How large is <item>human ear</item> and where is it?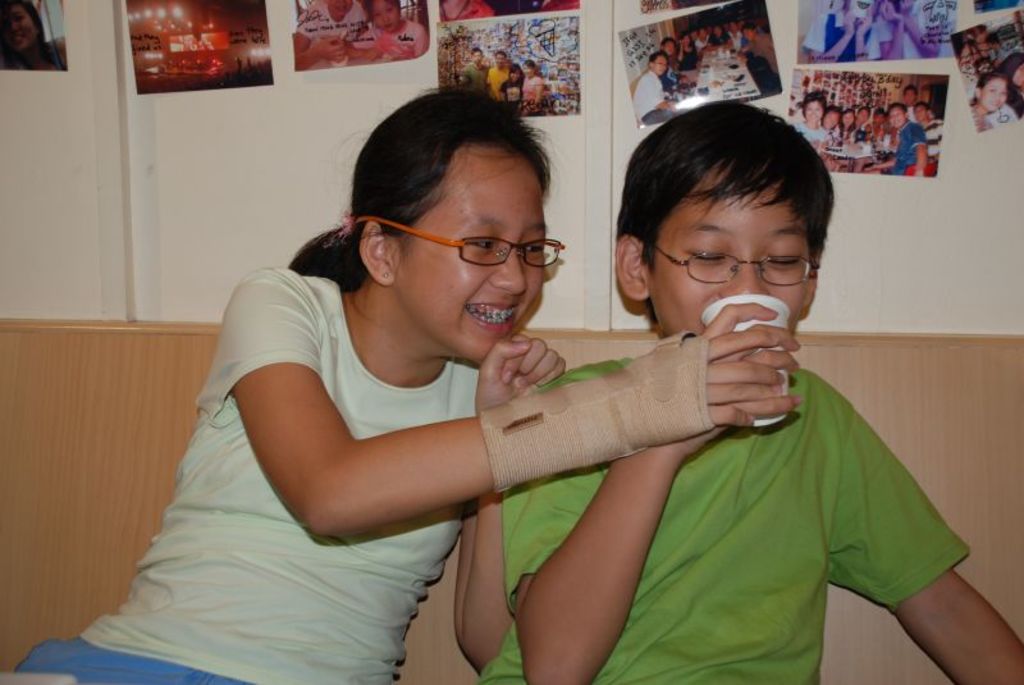
Bounding box: Rect(972, 86, 979, 99).
